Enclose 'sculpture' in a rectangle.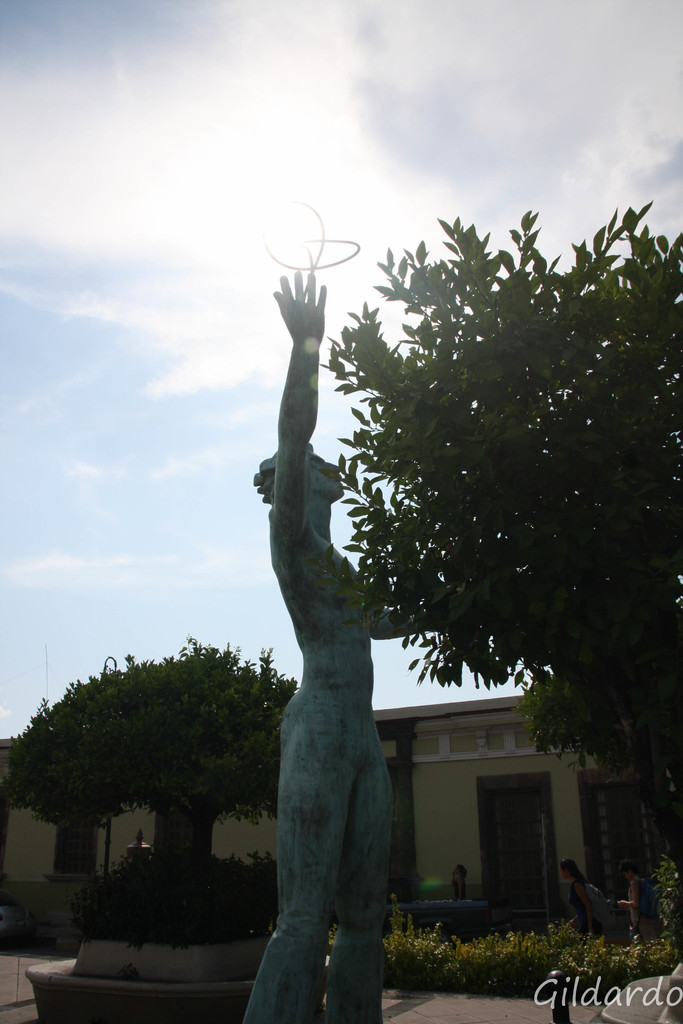
<region>231, 257, 502, 1023</region>.
